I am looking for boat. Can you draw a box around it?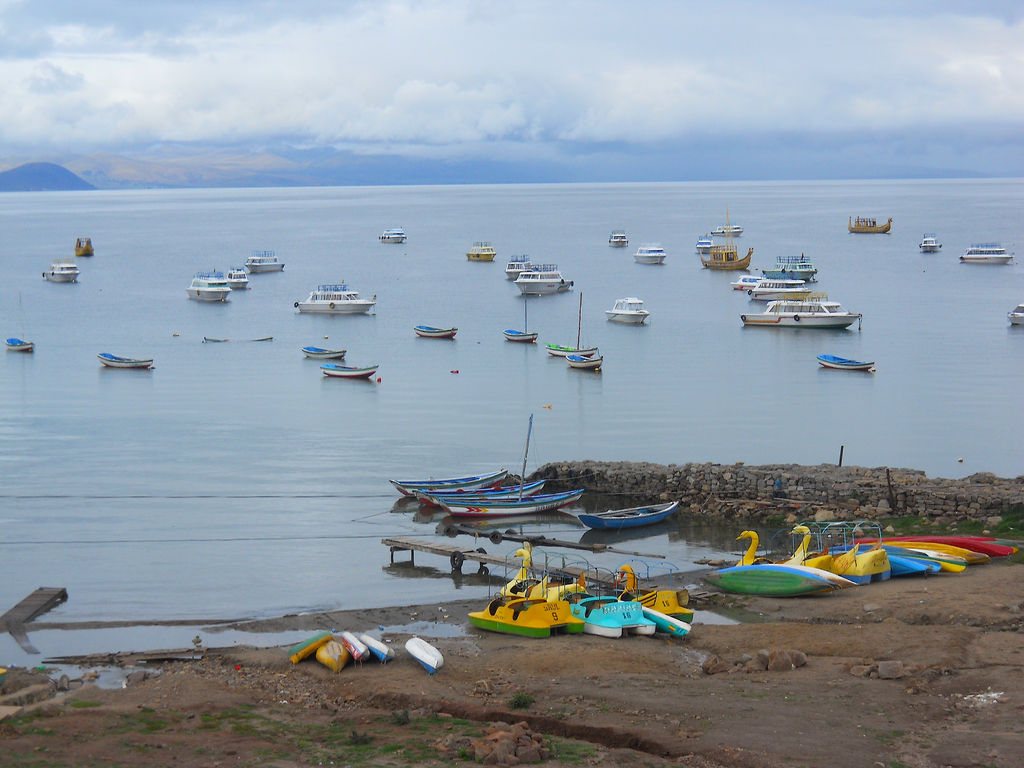
Sure, the bounding box is bbox=[566, 351, 605, 369].
